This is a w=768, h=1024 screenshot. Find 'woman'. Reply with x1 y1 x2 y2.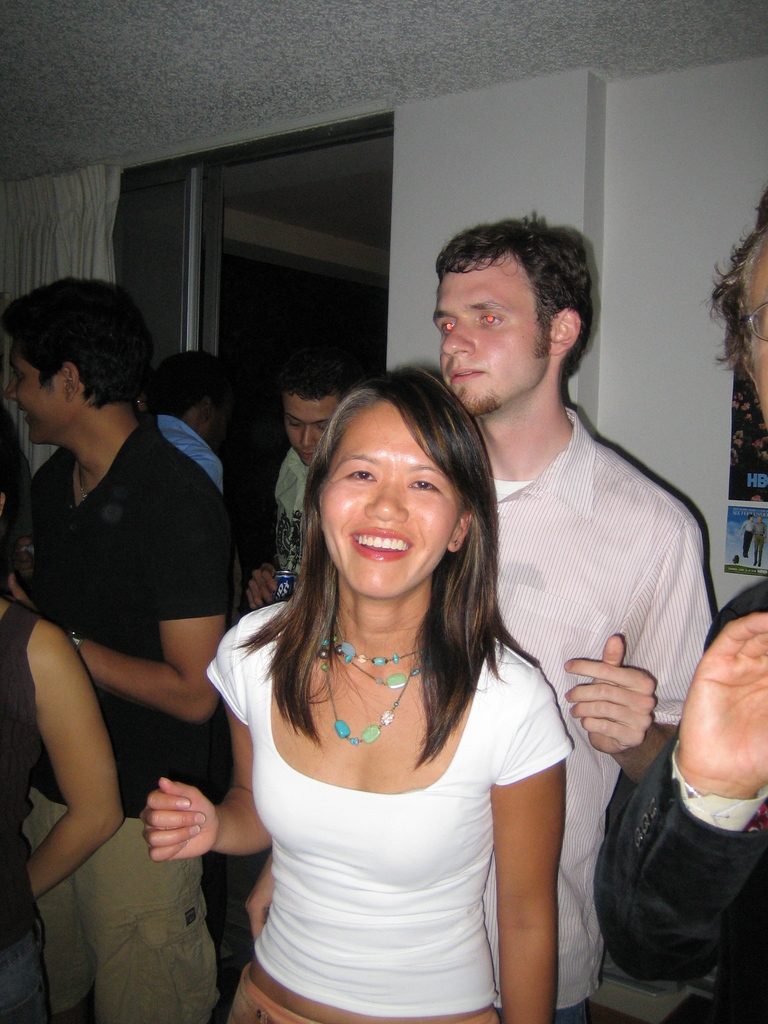
0 417 123 1023.
